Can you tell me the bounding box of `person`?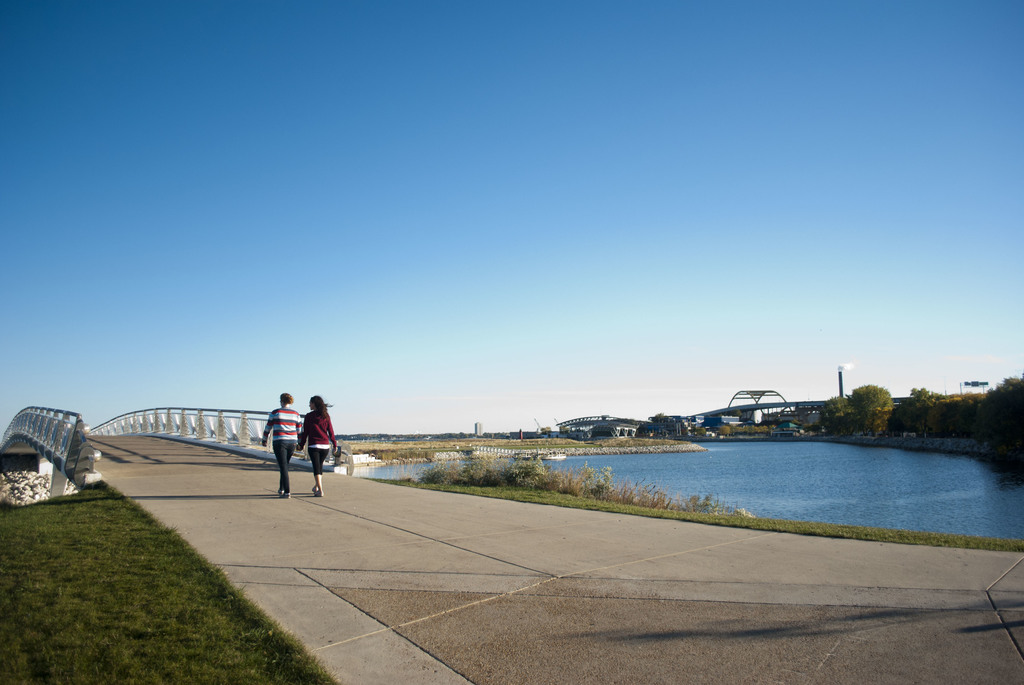
(x1=263, y1=392, x2=304, y2=497).
